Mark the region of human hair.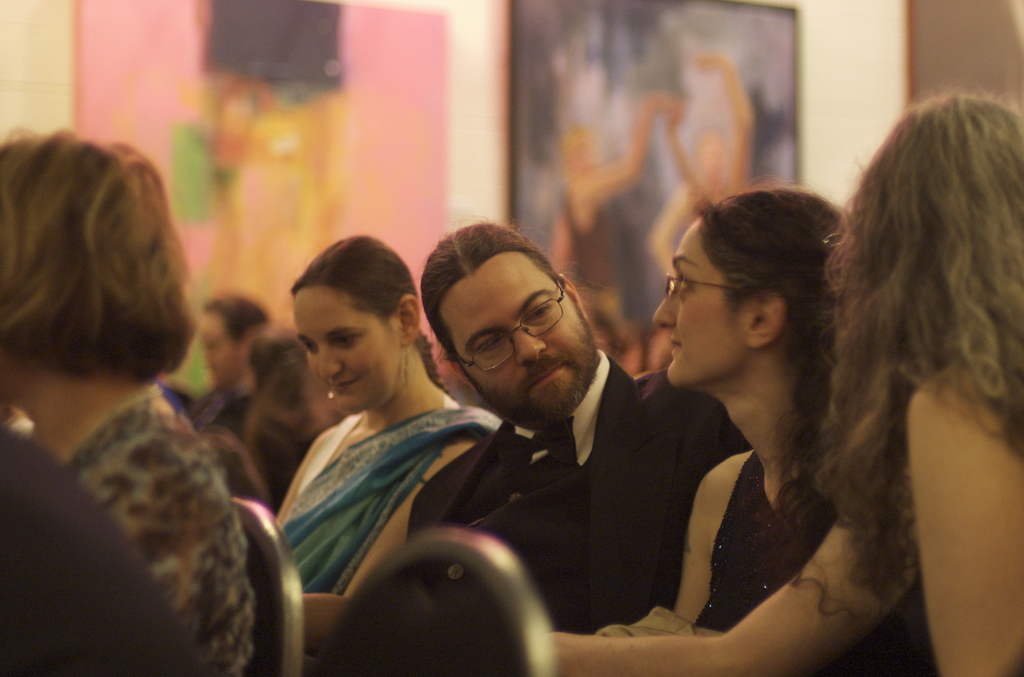
Region: bbox=(289, 233, 451, 396).
